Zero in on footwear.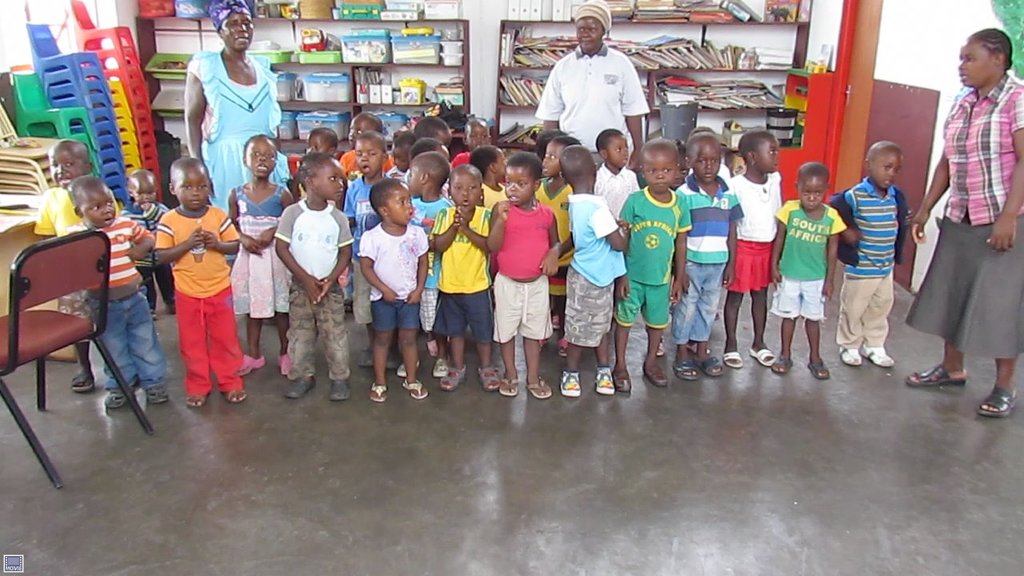
Zeroed in: Rect(558, 338, 569, 354).
